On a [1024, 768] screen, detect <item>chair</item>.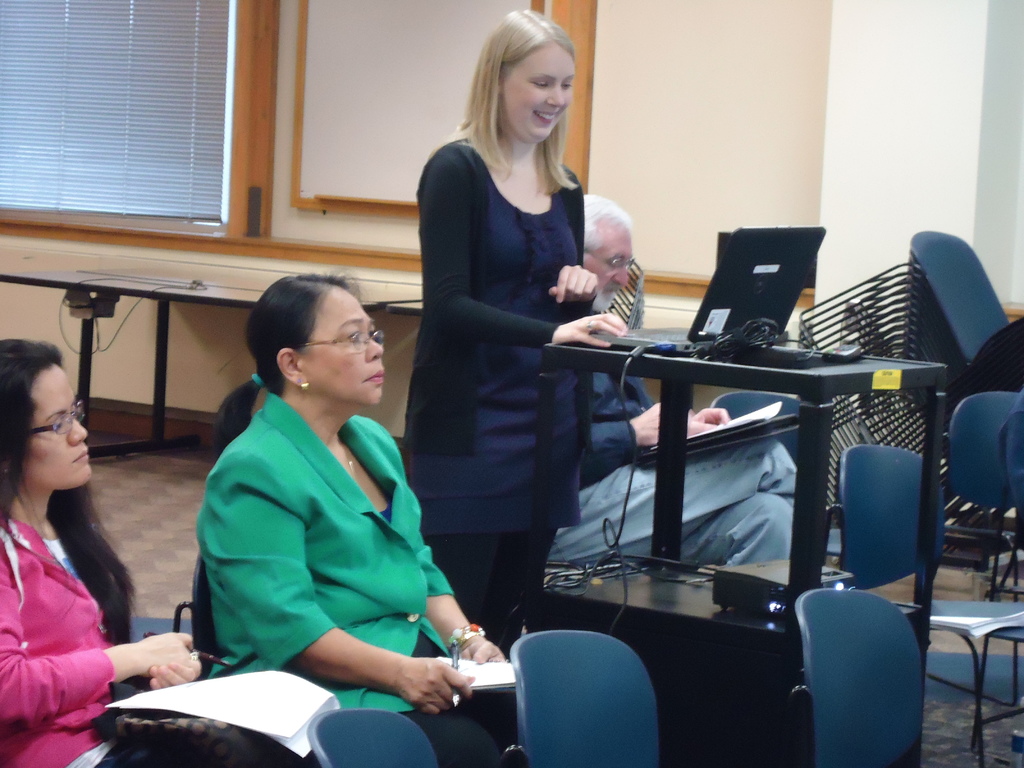
locate(308, 710, 444, 767).
